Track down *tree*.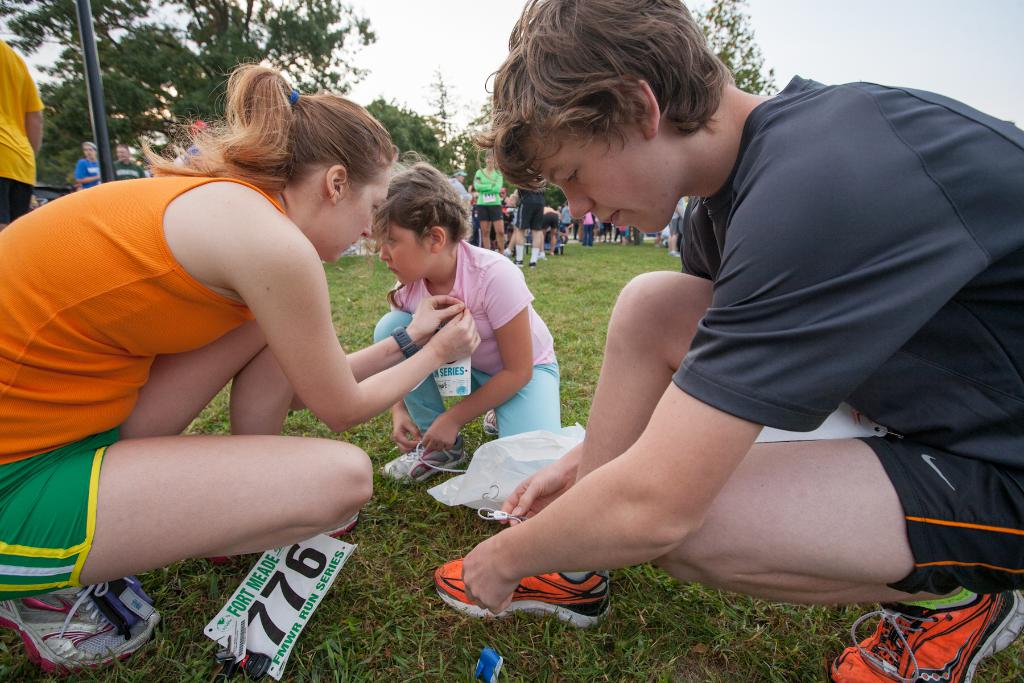
Tracked to 48:0:391:161.
